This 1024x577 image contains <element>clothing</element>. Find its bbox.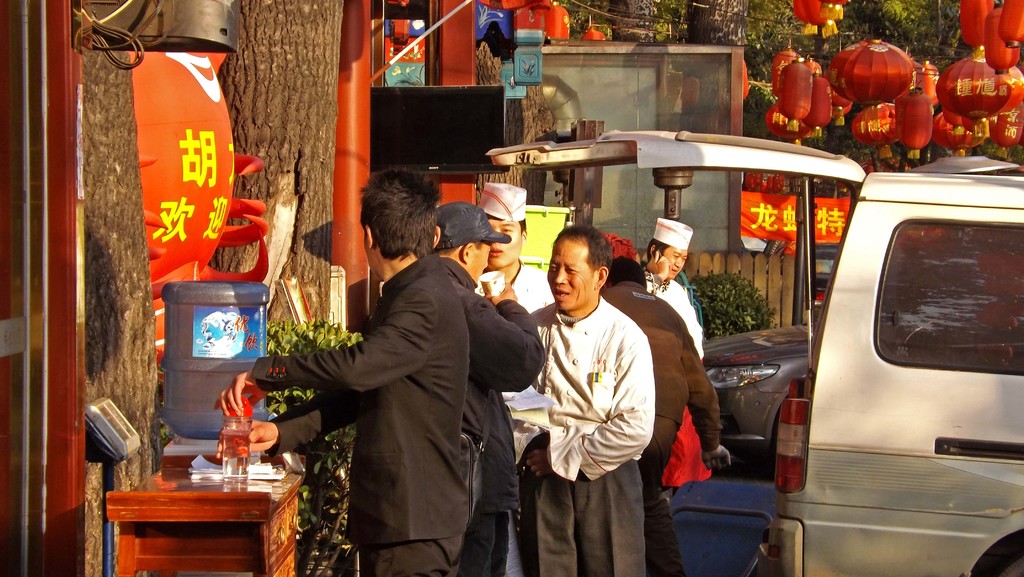
bbox(438, 261, 547, 573).
